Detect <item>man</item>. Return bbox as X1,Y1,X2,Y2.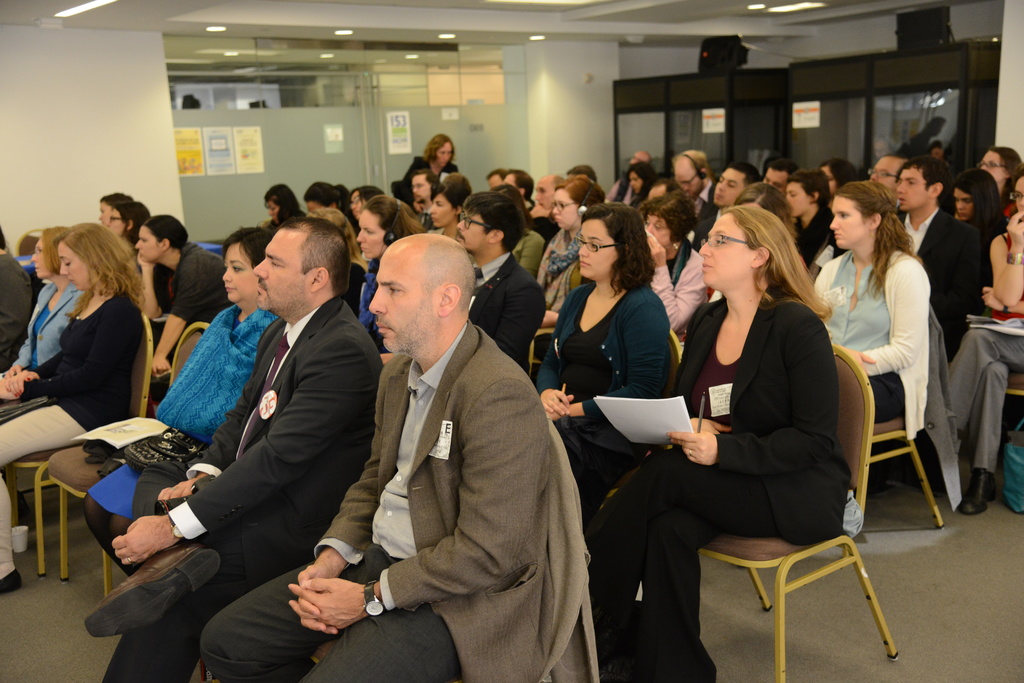
202,235,550,682.
